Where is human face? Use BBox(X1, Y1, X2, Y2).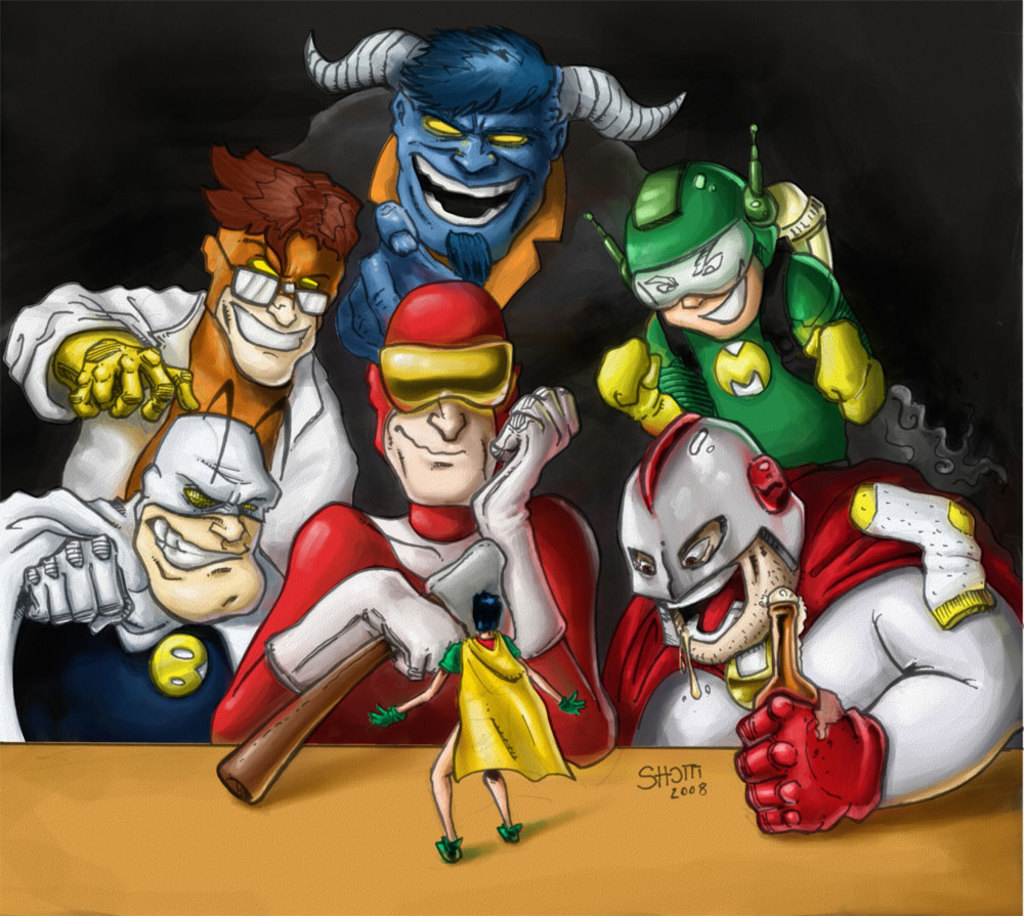
BBox(220, 231, 323, 385).
